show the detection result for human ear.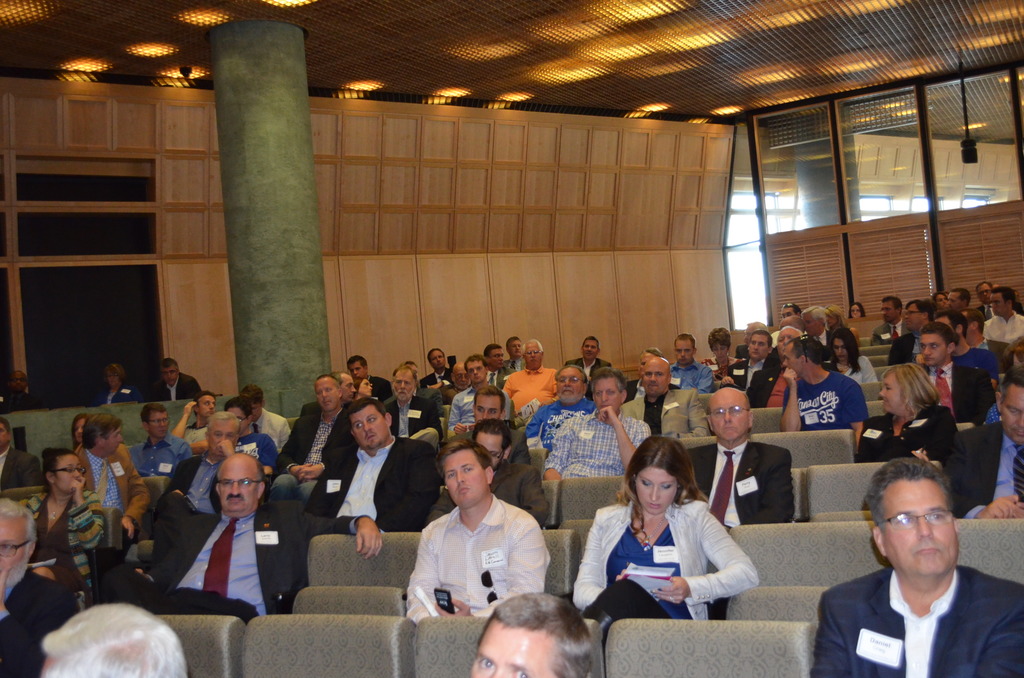
749/409/754/425.
